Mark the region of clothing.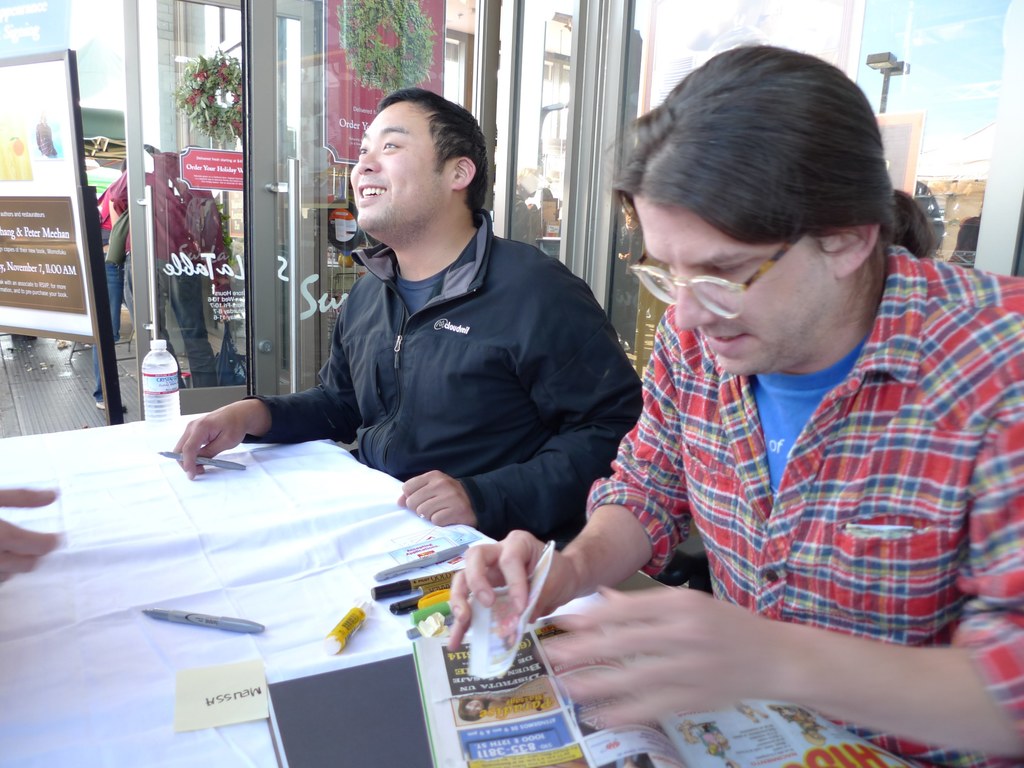
Region: box(701, 726, 723, 763).
